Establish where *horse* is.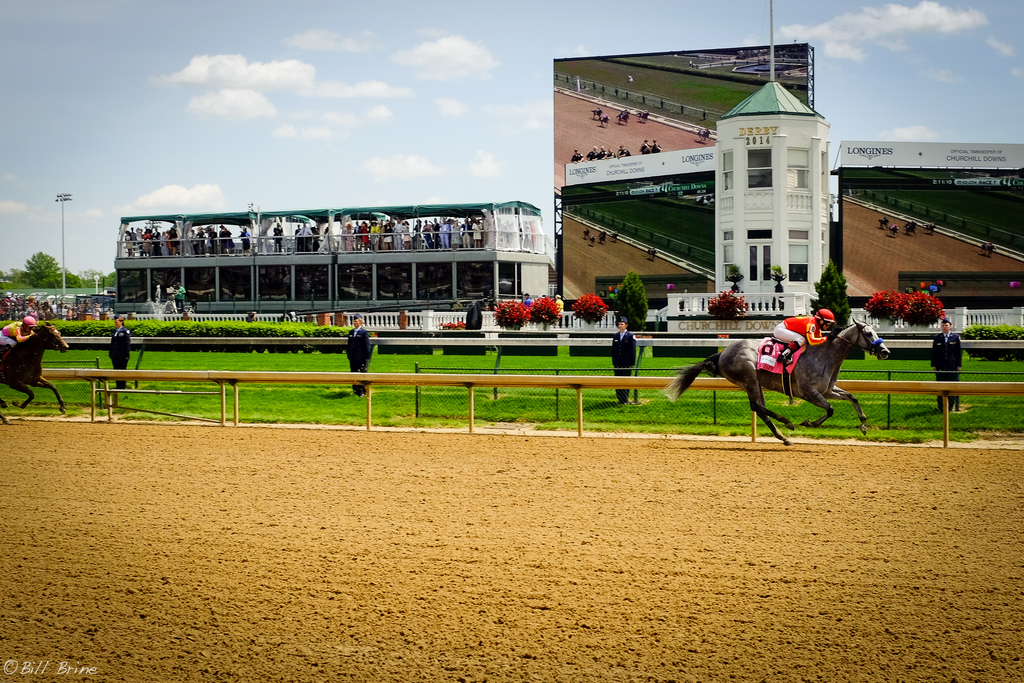
Established at <box>662,314,892,444</box>.
